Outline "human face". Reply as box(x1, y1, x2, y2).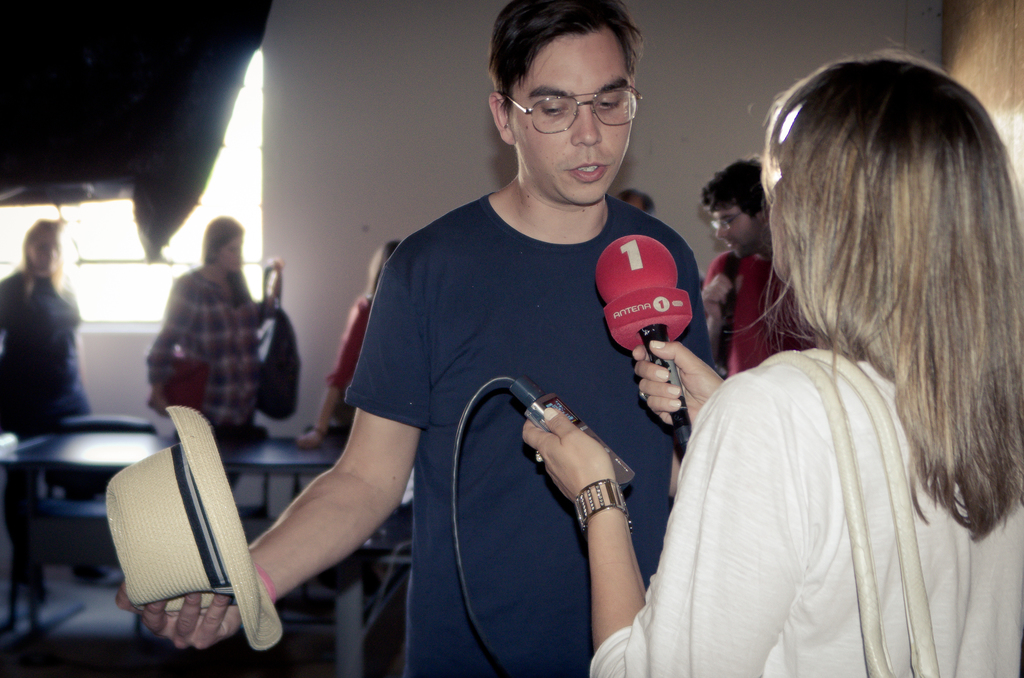
box(715, 203, 760, 260).
